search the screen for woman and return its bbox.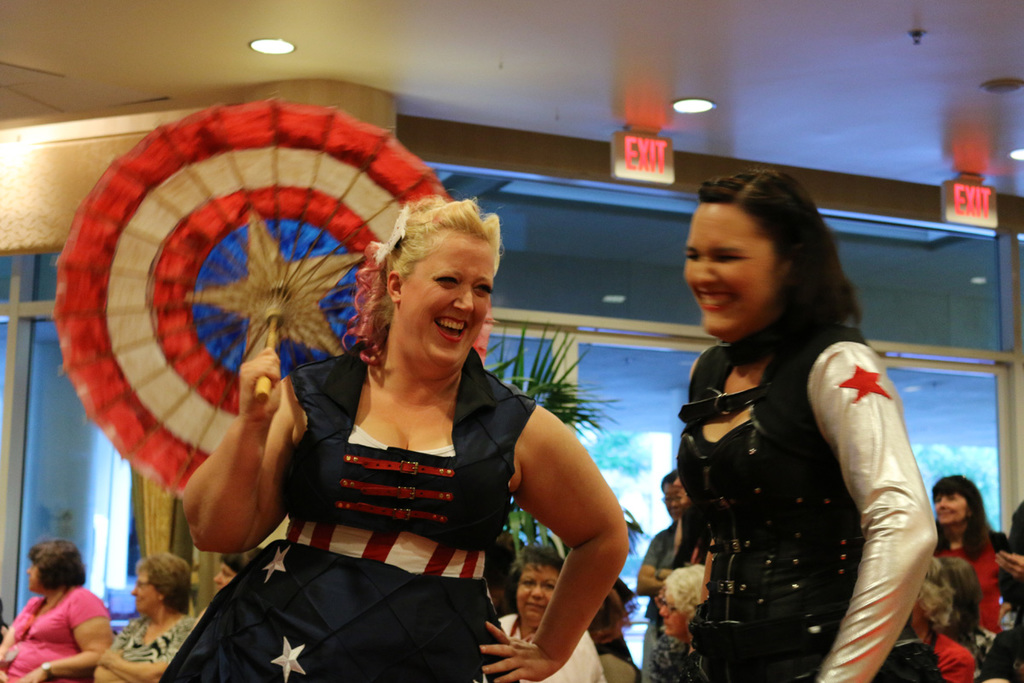
Found: box(649, 166, 933, 680).
